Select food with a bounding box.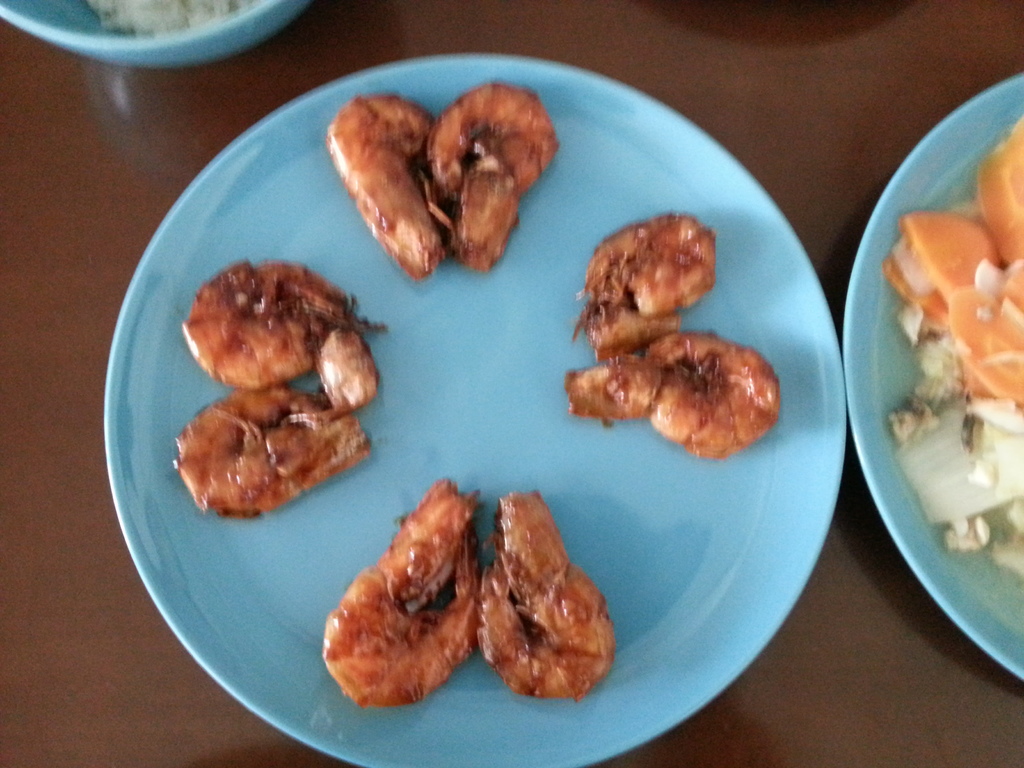
BBox(182, 257, 390, 412).
